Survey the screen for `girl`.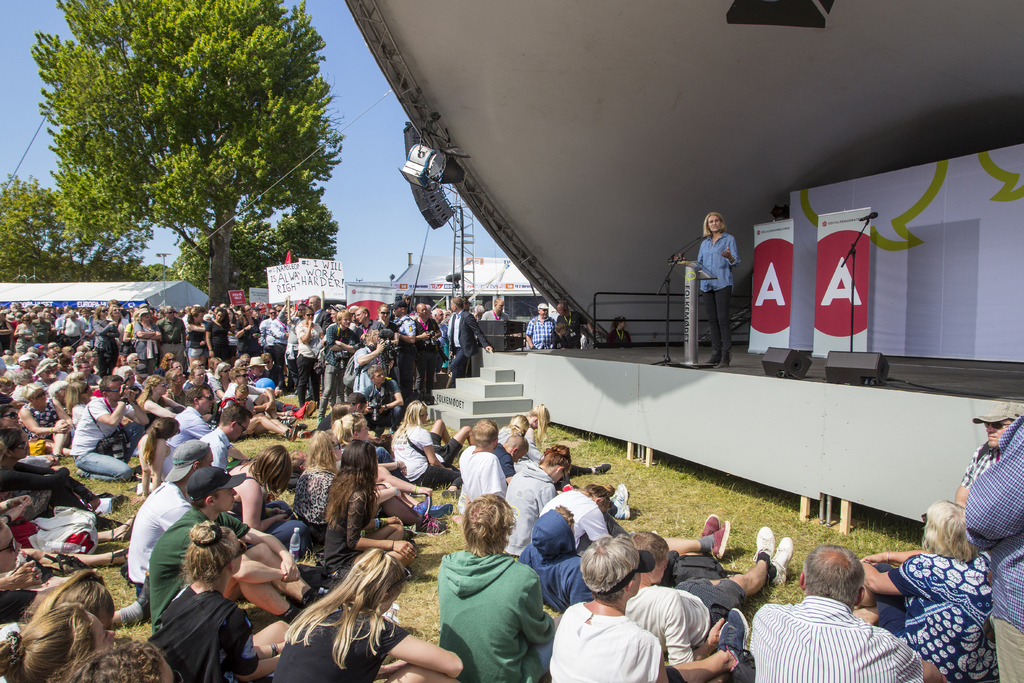
Survey found: [35,579,104,628].
